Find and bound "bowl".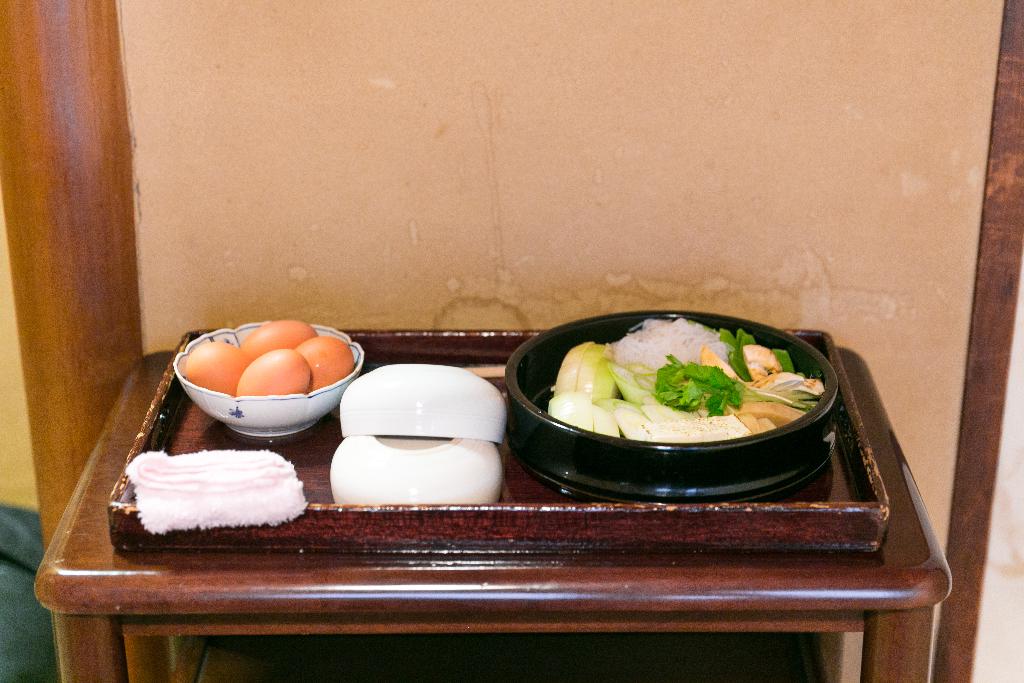
Bound: (339, 362, 504, 446).
